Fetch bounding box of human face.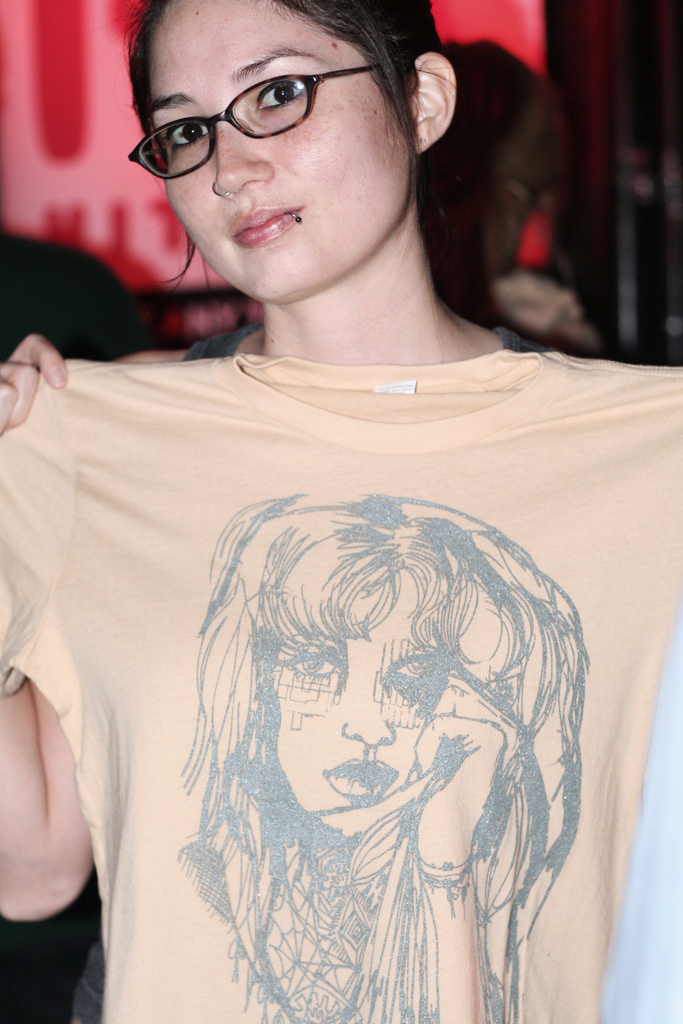
Bbox: 274 573 449 832.
